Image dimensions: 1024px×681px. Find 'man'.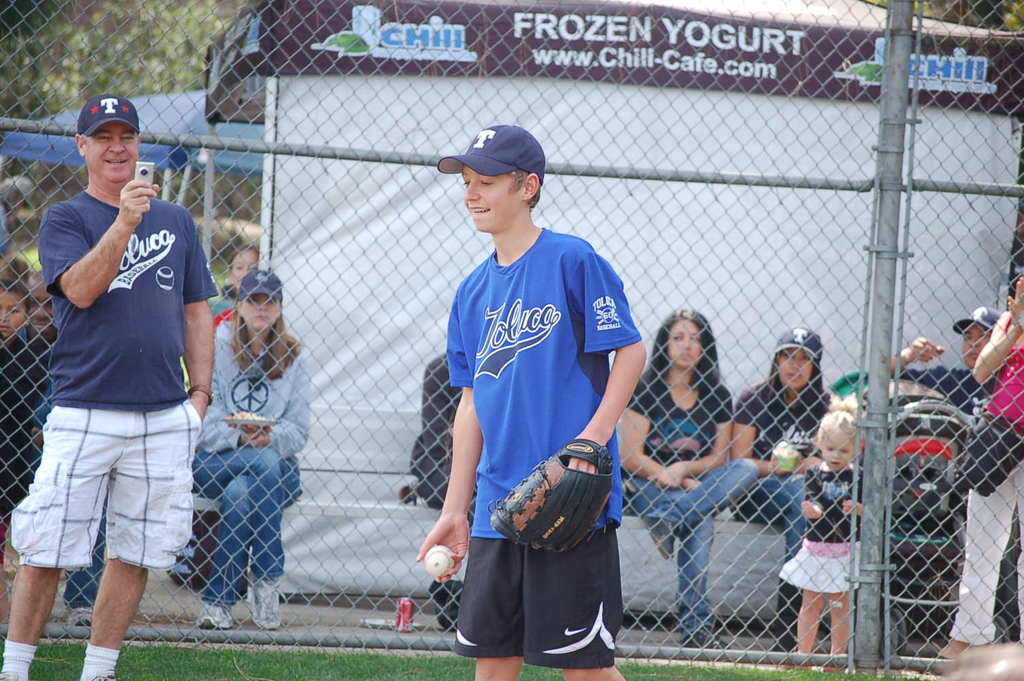
x1=0, y1=268, x2=108, y2=623.
